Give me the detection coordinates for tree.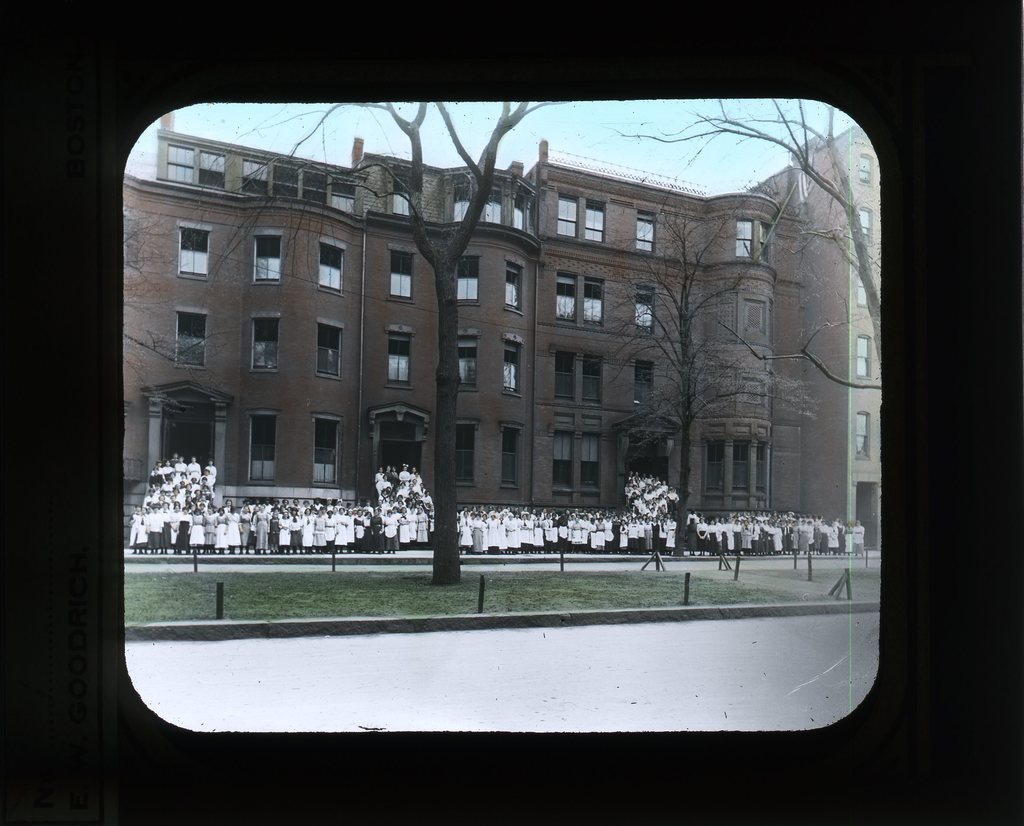
(left=605, top=84, right=891, bottom=406).
